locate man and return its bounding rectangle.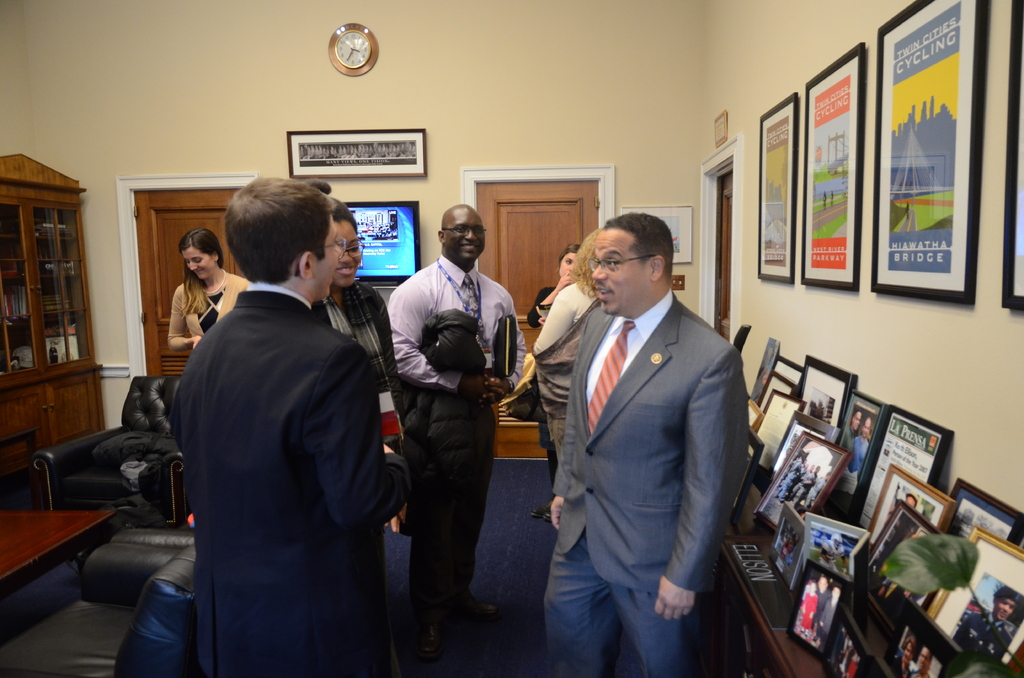
BBox(142, 147, 406, 668).
